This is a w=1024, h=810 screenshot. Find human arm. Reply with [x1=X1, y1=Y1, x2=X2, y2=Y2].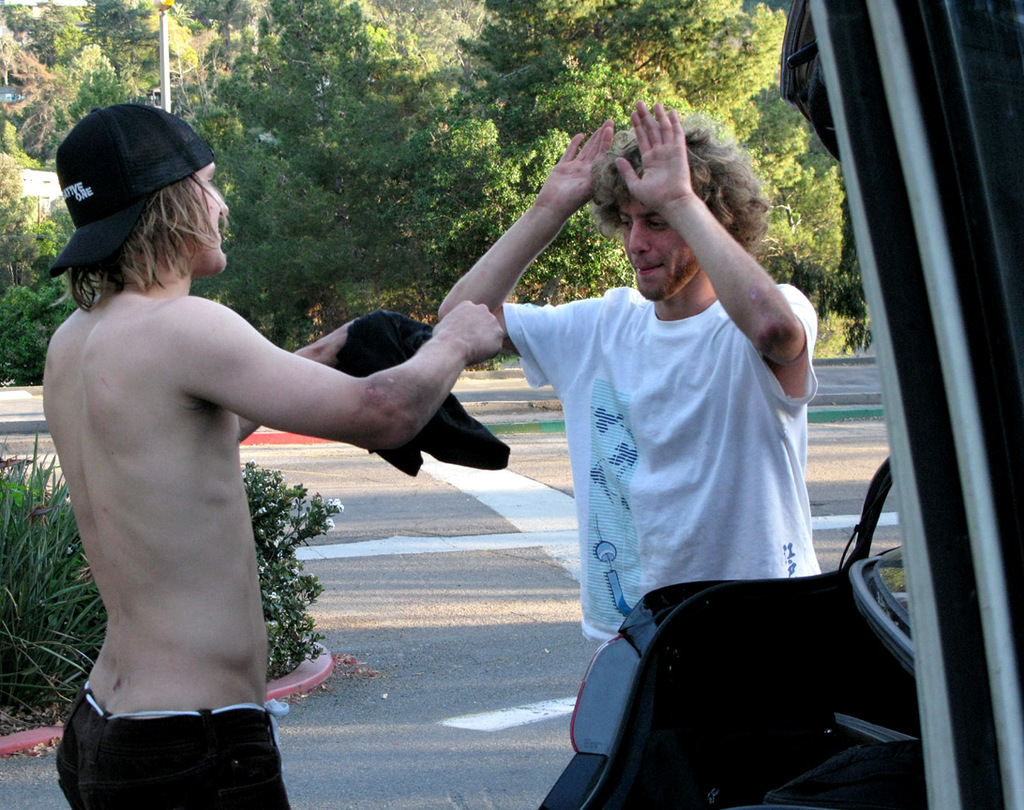
[x1=615, y1=99, x2=817, y2=367].
